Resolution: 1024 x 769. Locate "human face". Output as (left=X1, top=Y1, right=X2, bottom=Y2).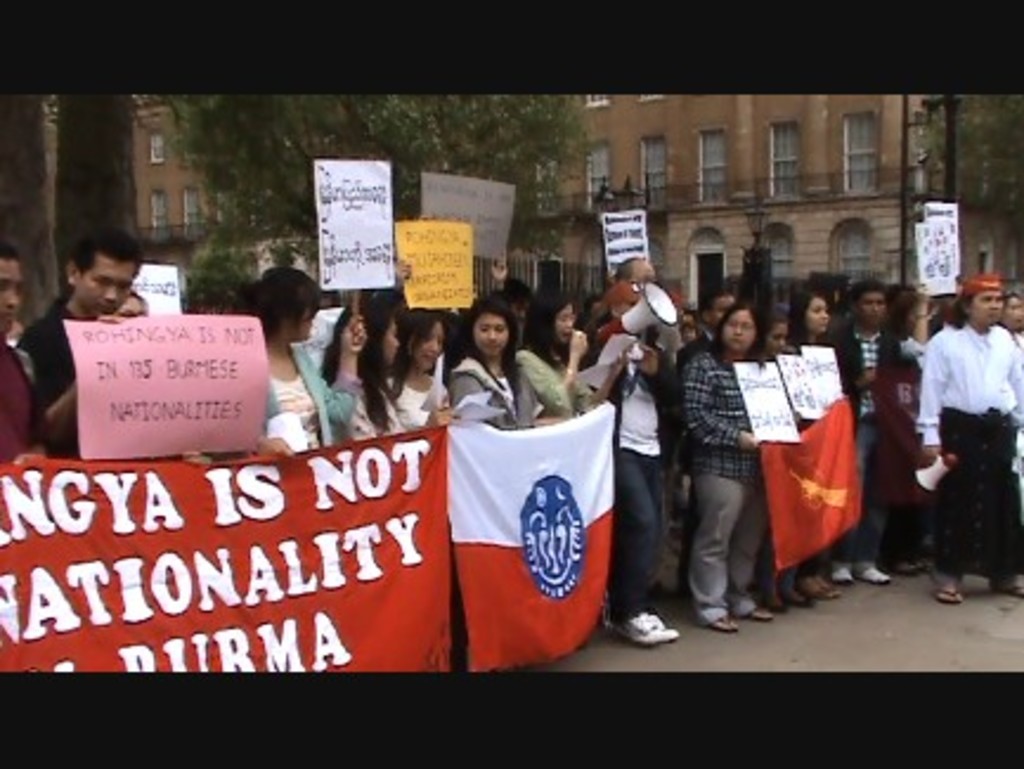
(left=80, top=260, right=135, bottom=317).
